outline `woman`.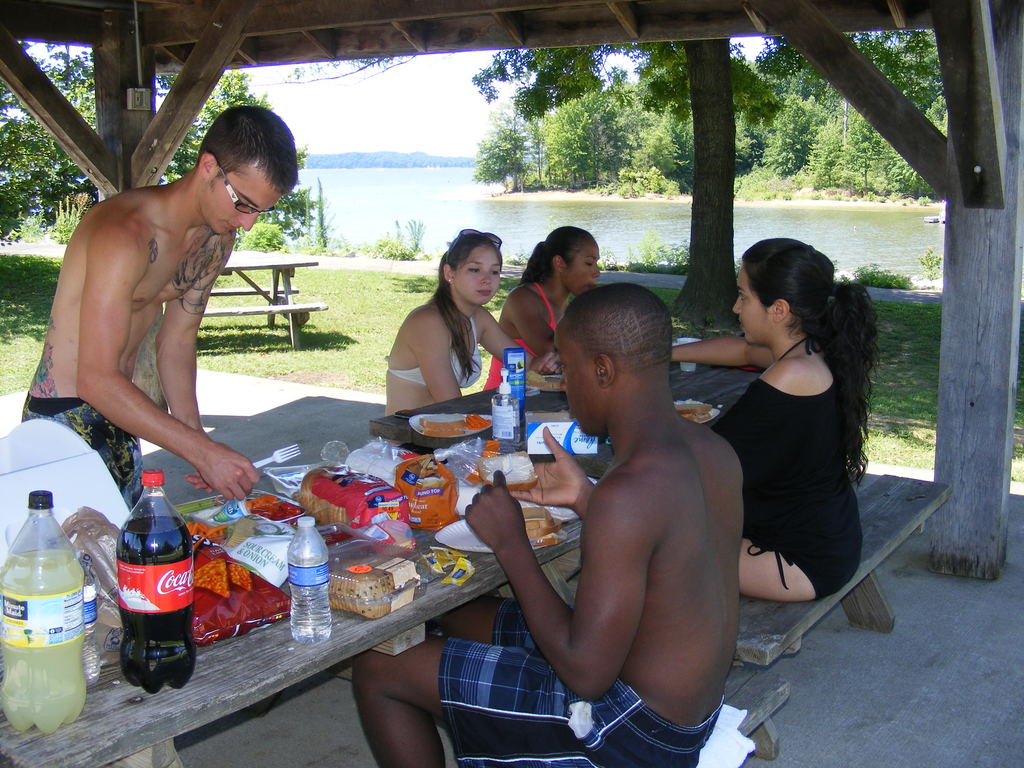
Outline: (left=696, top=220, right=895, bottom=686).
